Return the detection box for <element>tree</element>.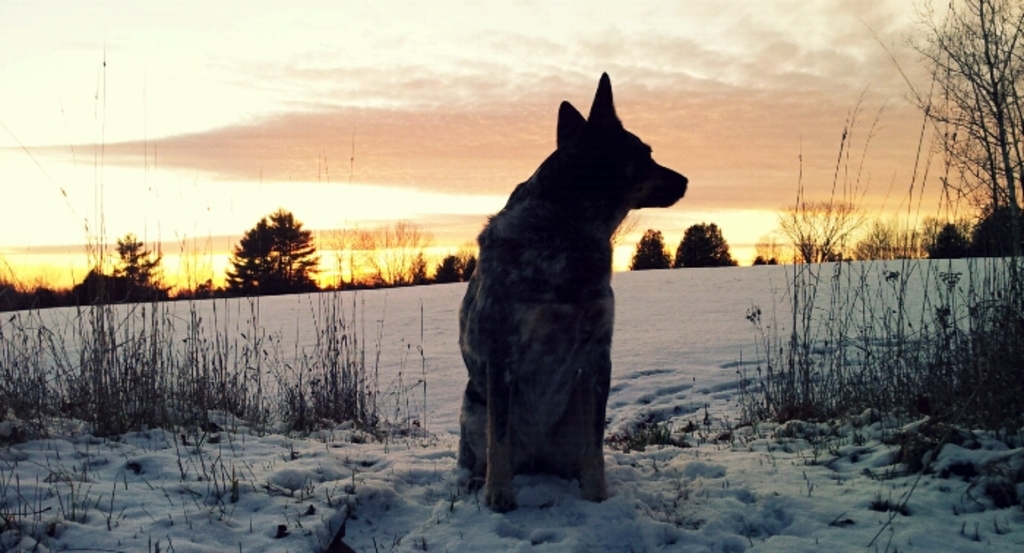
<region>676, 218, 742, 271</region>.
